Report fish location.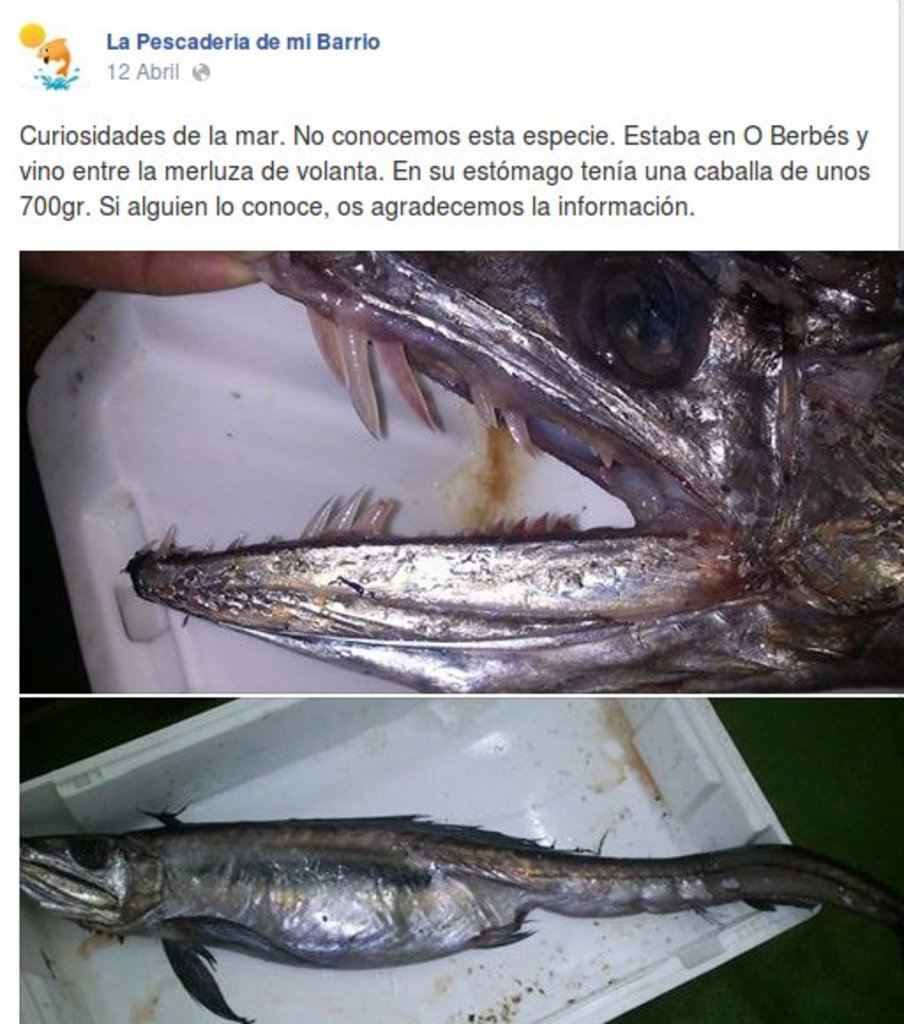
Report: box(0, 809, 902, 1022).
